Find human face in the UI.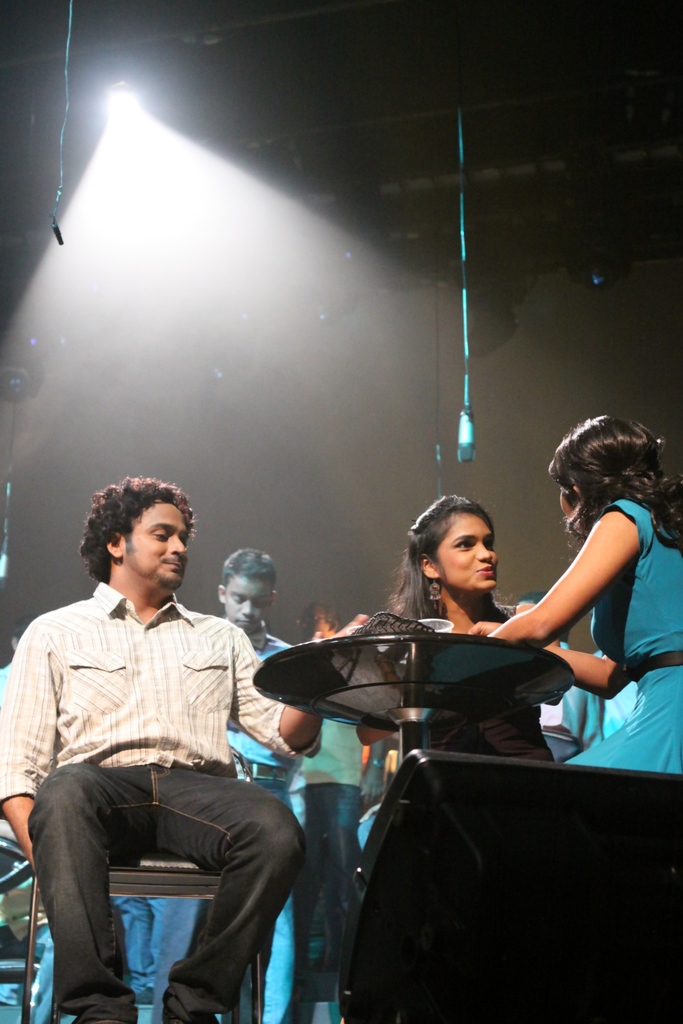
UI element at crop(228, 575, 270, 629).
